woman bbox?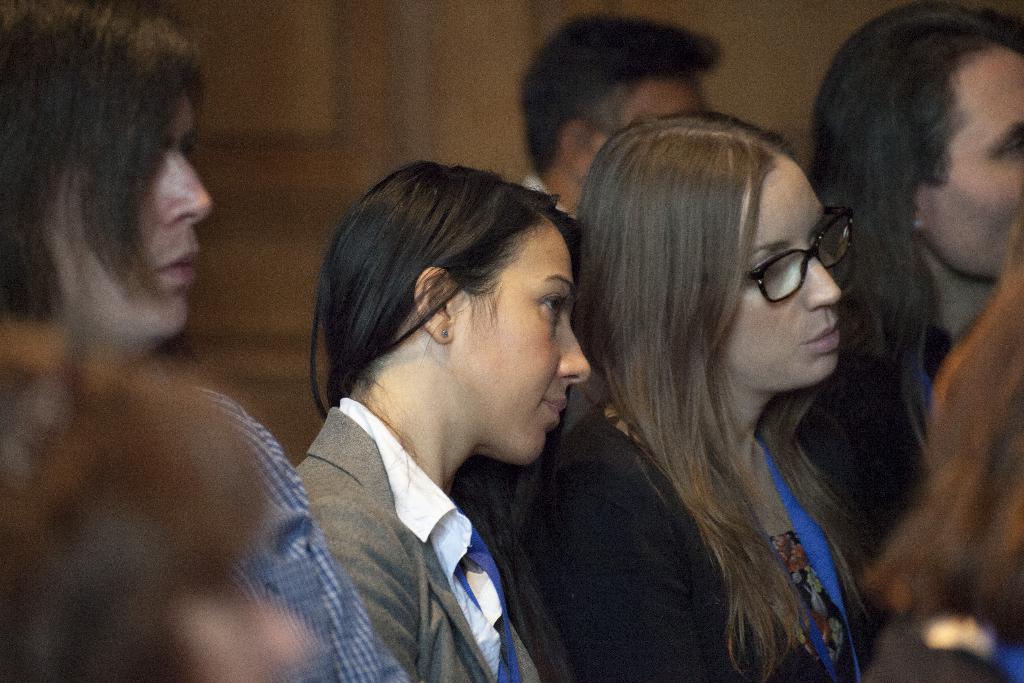
<bbox>507, 114, 877, 669</bbox>
